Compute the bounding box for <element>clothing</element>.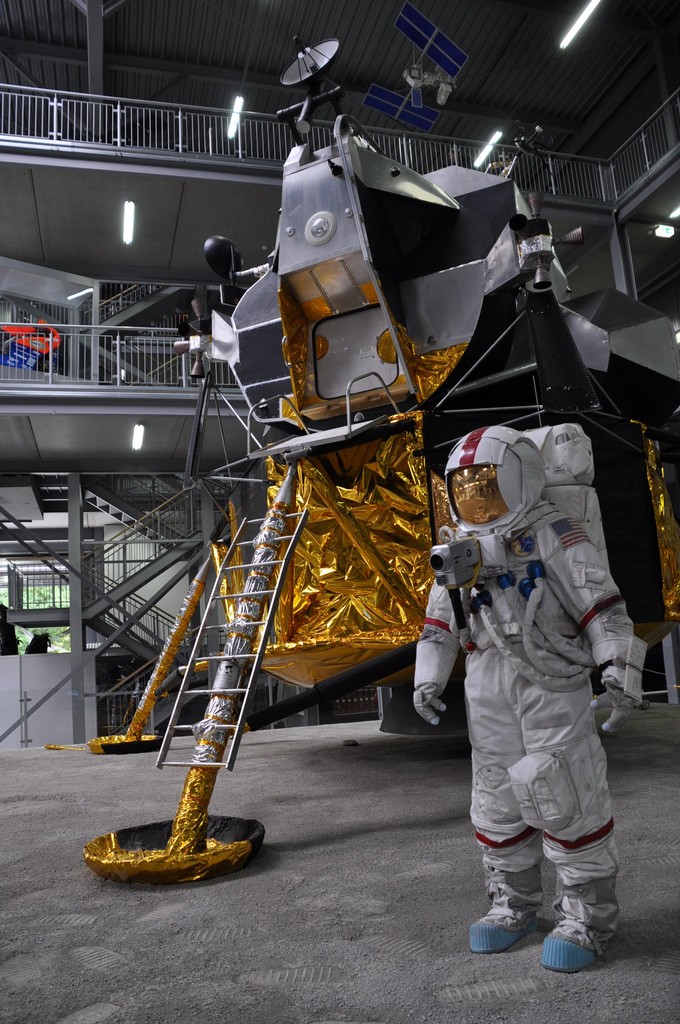
crop(429, 390, 642, 950).
